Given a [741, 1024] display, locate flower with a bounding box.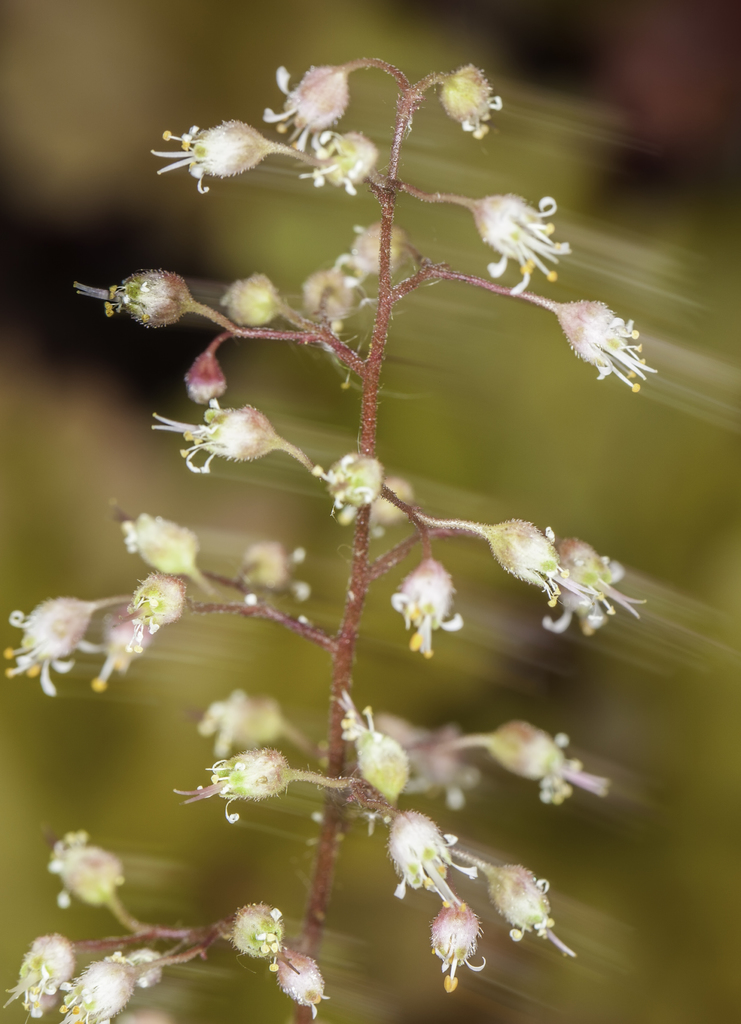
Located: <bbox>61, 949, 161, 1021</bbox>.
